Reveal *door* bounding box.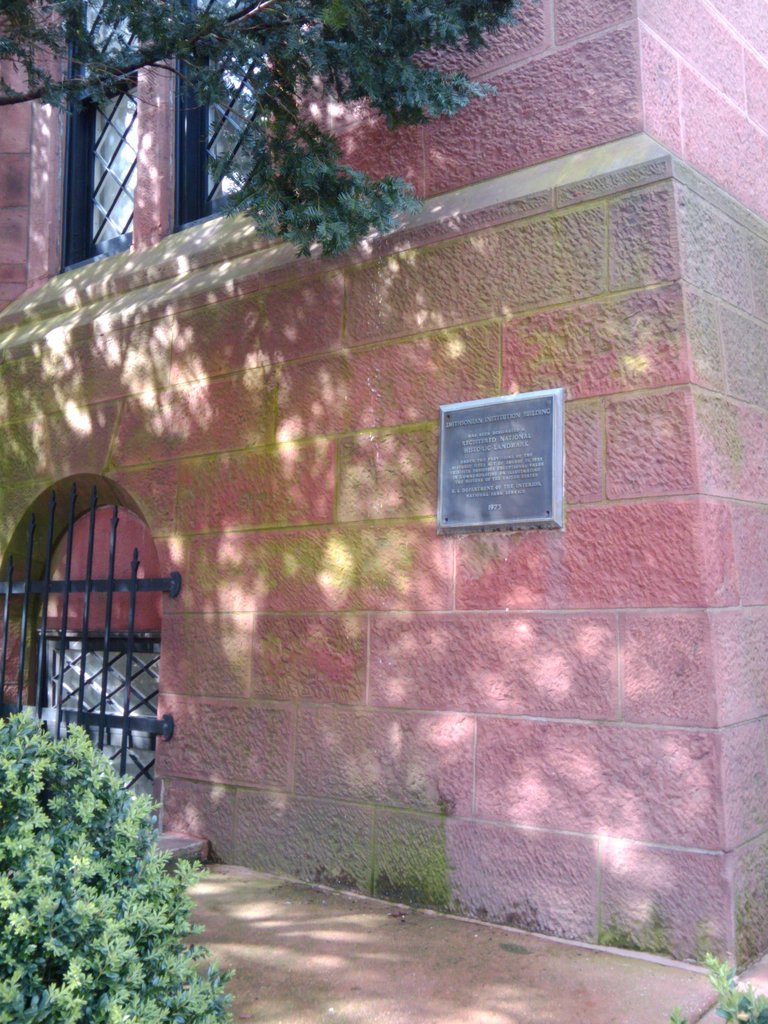
Revealed: [x1=34, y1=478, x2=161, y2=790].
